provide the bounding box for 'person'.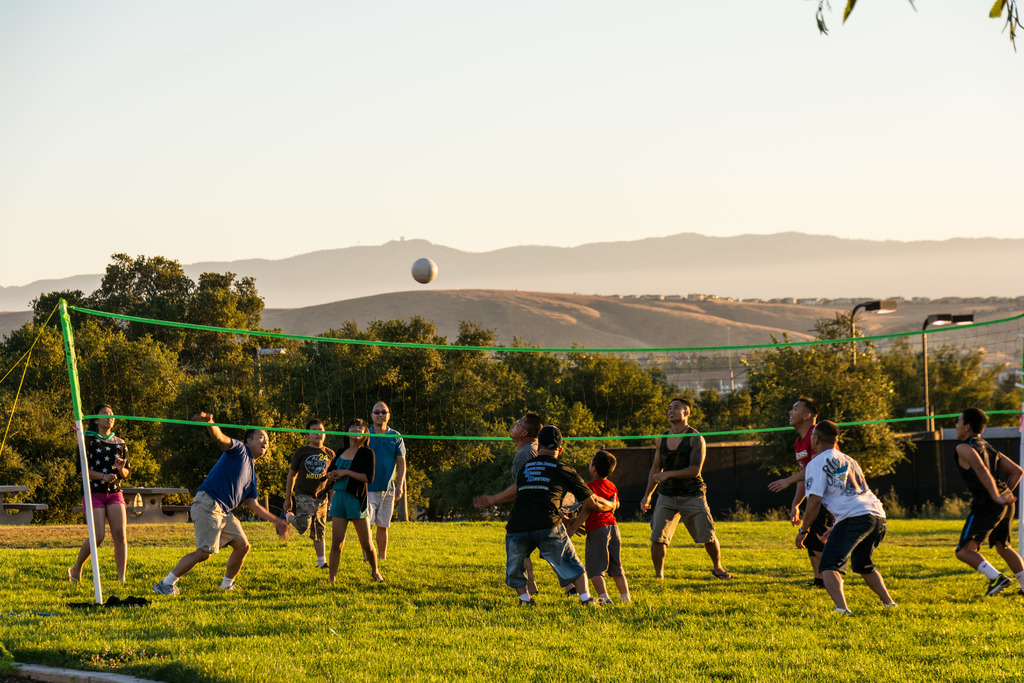
[left=502, top=423, right=596, bottom=609].
